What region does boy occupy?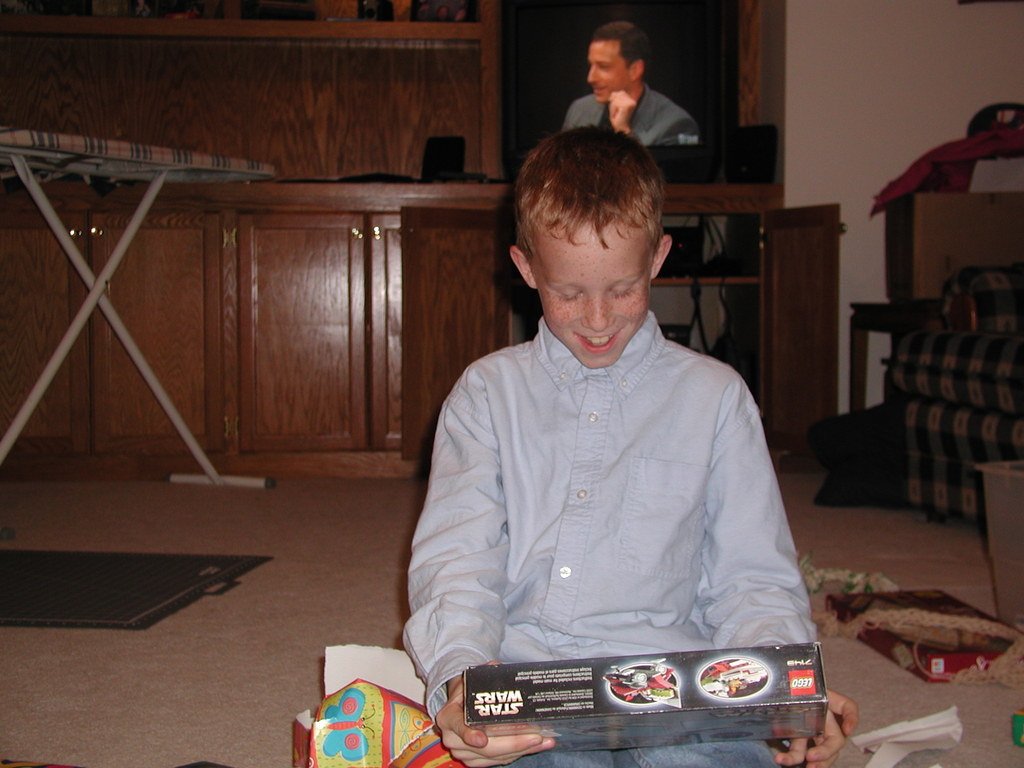
bbox(398, 108, 802, 735).
